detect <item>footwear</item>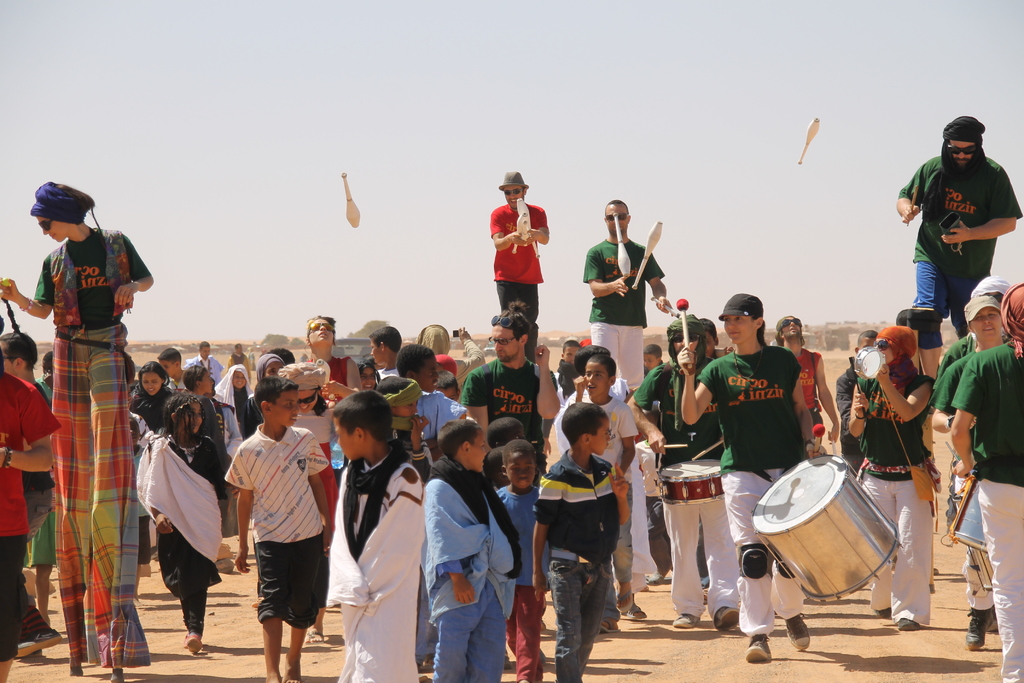
x1=746 y1=637 x2=772 y2=661
